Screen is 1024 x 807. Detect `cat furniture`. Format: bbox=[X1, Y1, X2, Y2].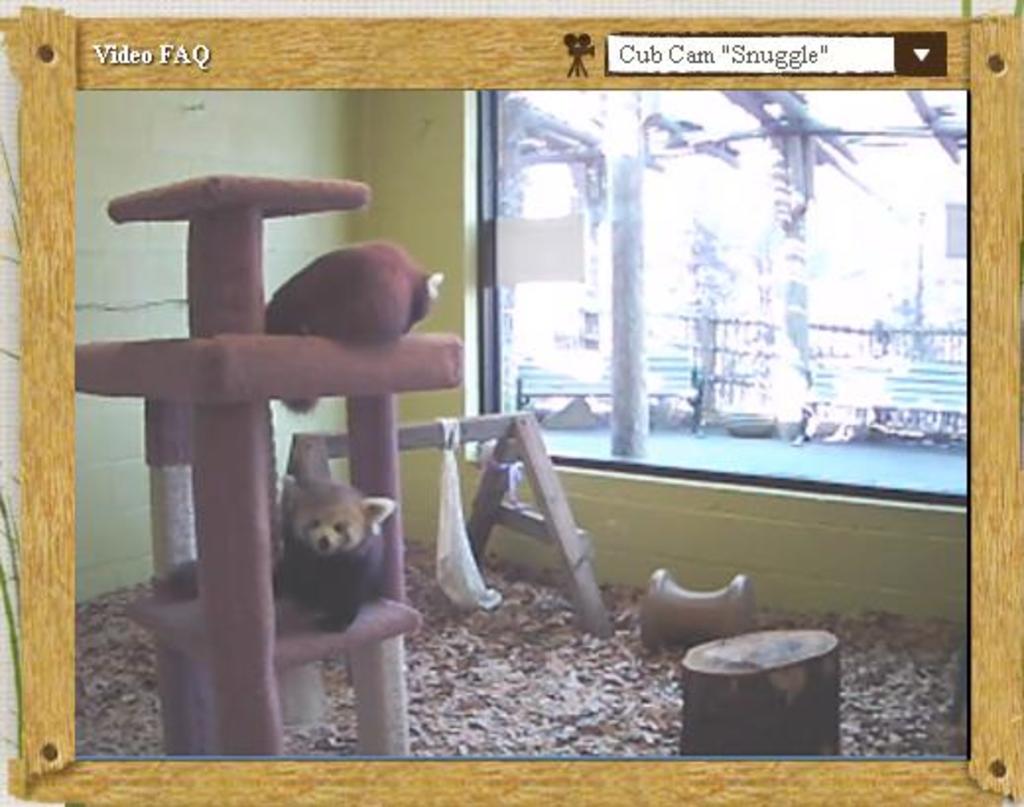
bbox=[71, 173, 463, 754].
